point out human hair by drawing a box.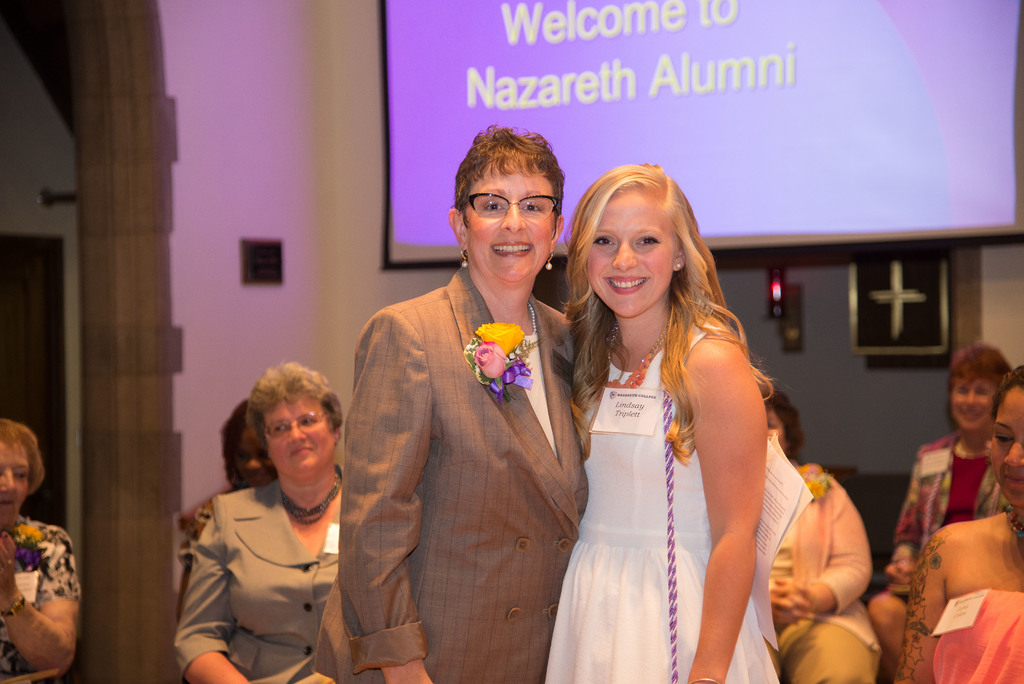
[220, 402, 249, 484].
